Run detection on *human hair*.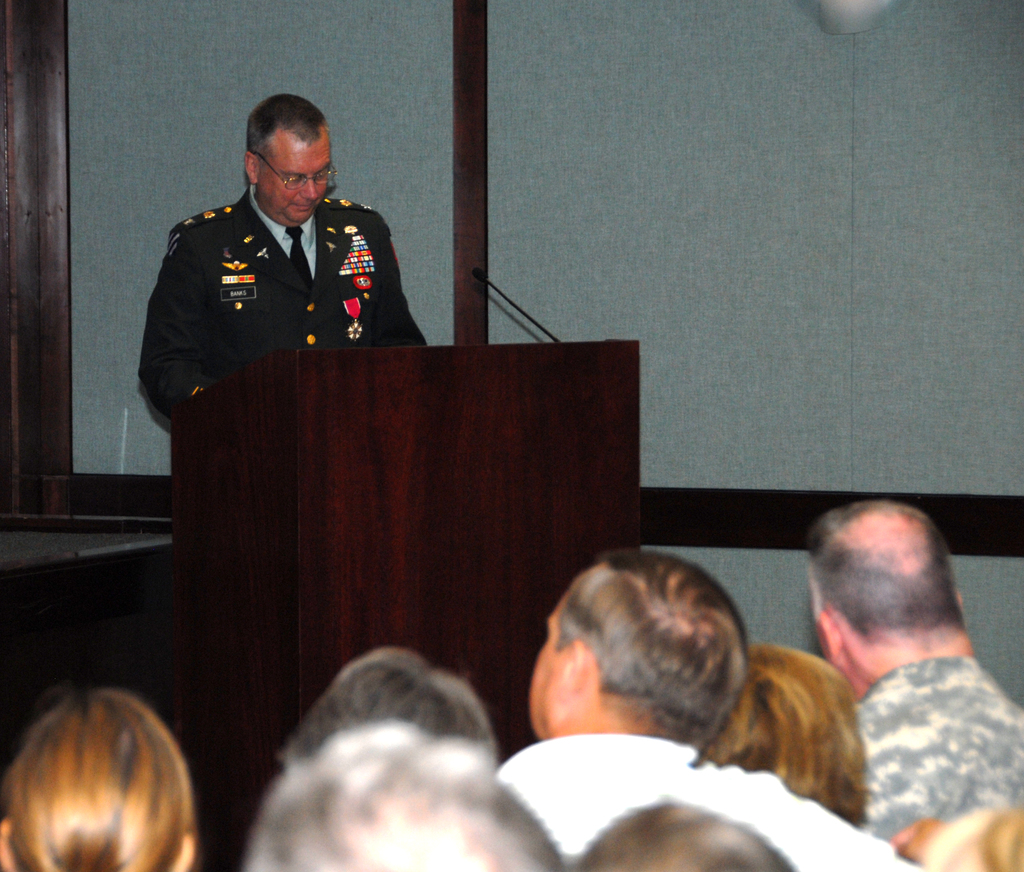
Result: bbox(0, 706, 175, 871).
